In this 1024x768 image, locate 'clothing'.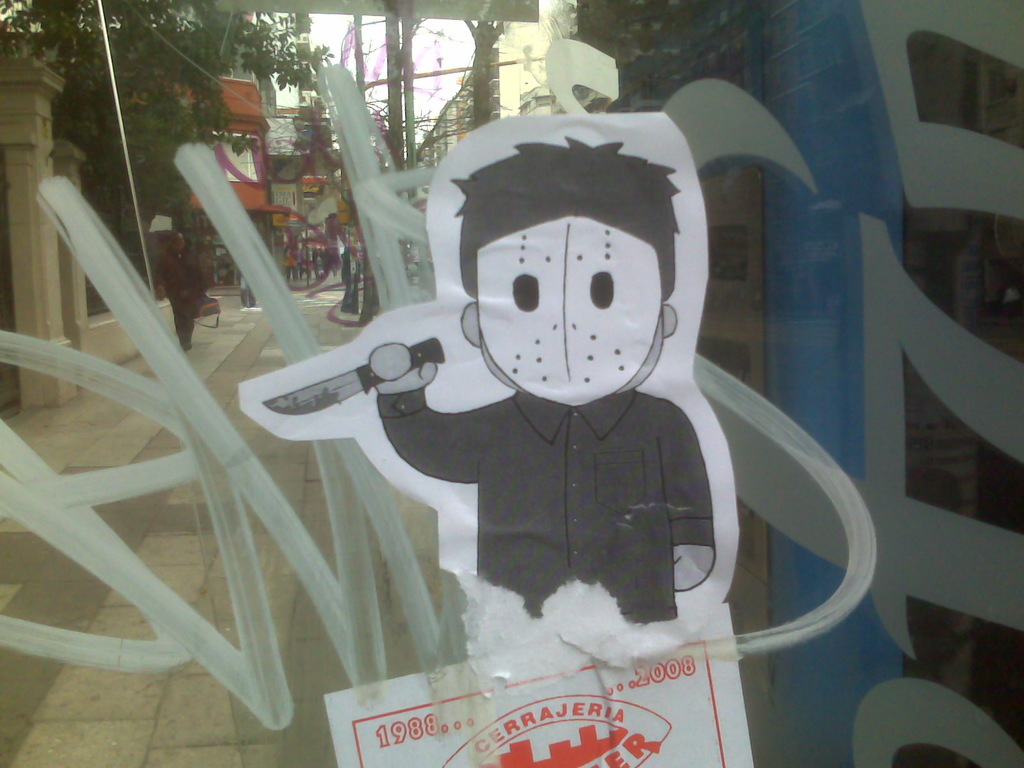
Bounding box: select_region(161, 250, 206, 347).
